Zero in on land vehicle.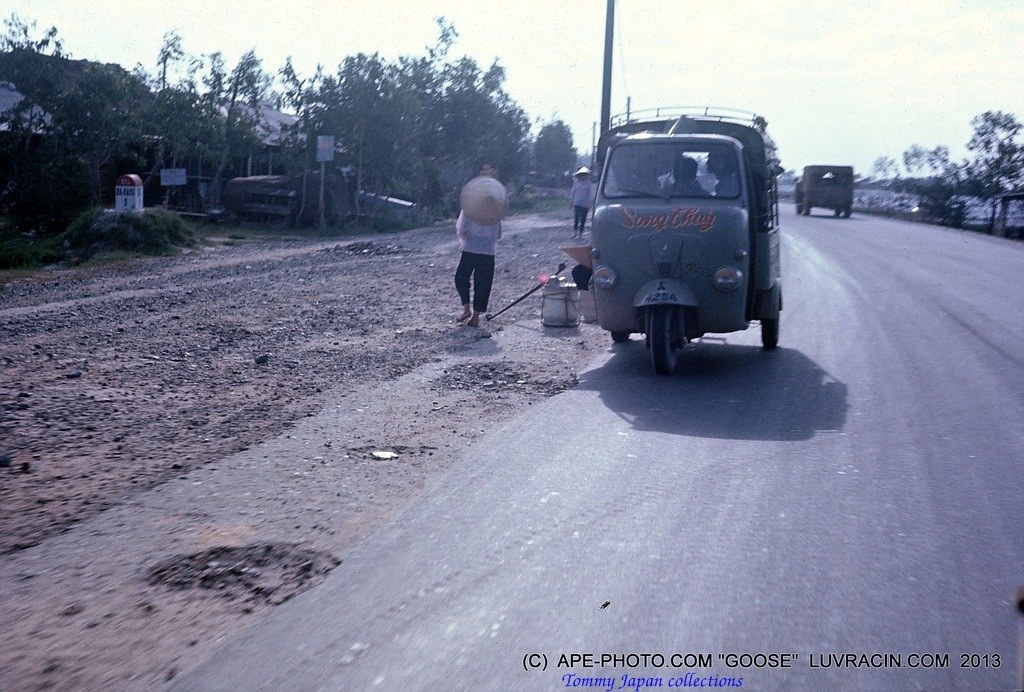
Zeroed in: locate(793, 157, 853, 219).
